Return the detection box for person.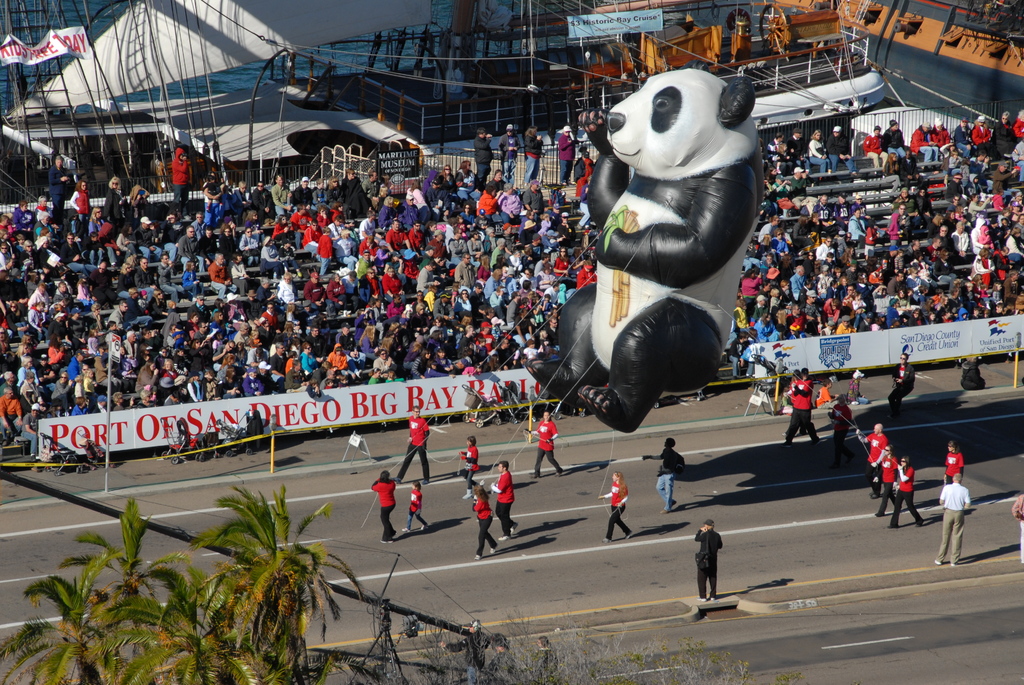
(left=888, top=458, right=924, bottom=524).
